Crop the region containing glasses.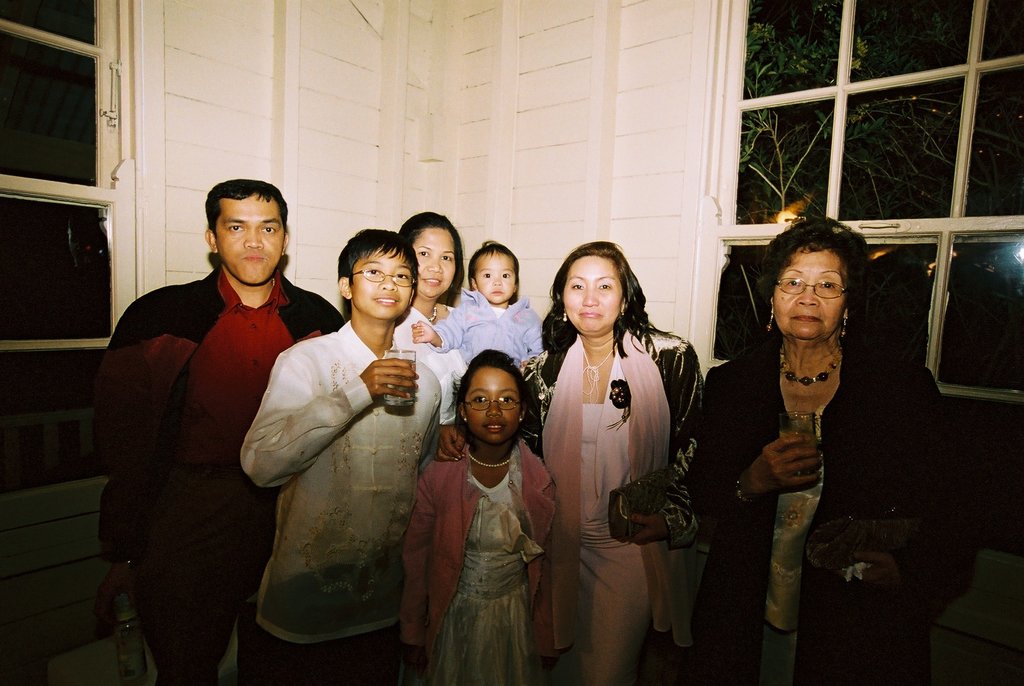
Crop region: (775, 279, 844, 300).
